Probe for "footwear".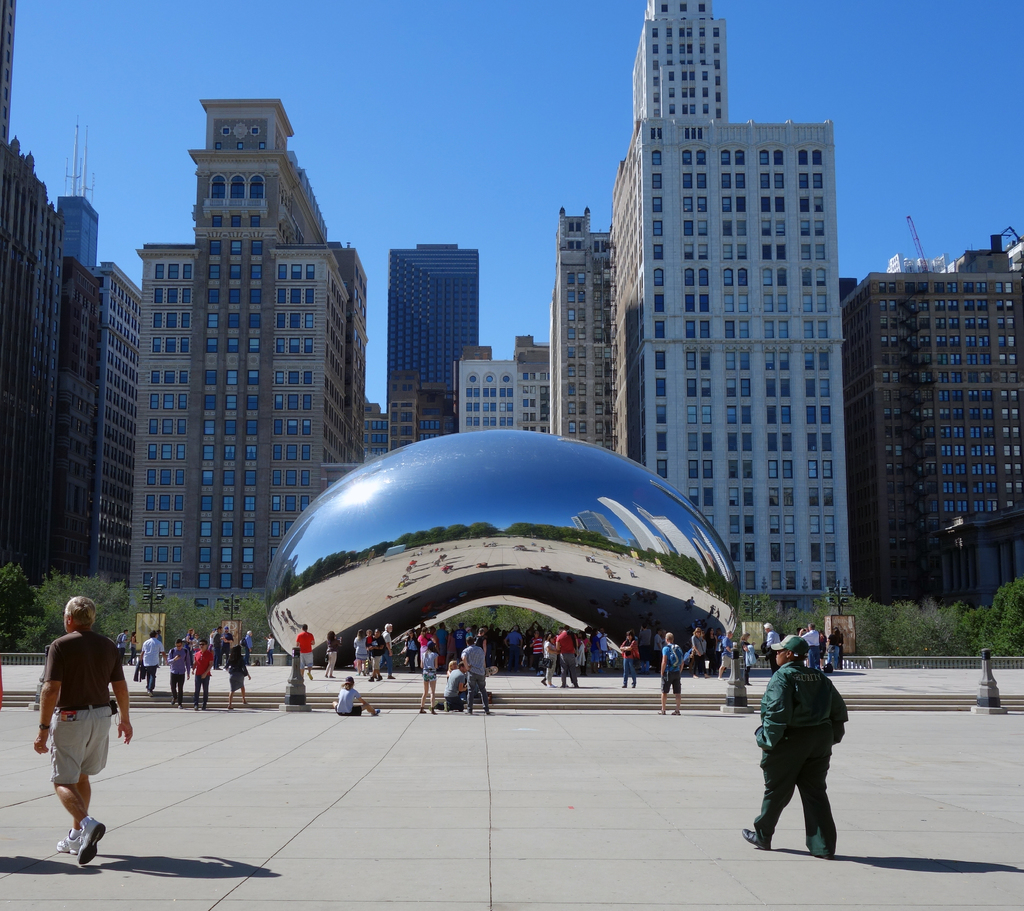
Probe result: crop(740, 830, 764, 848).
